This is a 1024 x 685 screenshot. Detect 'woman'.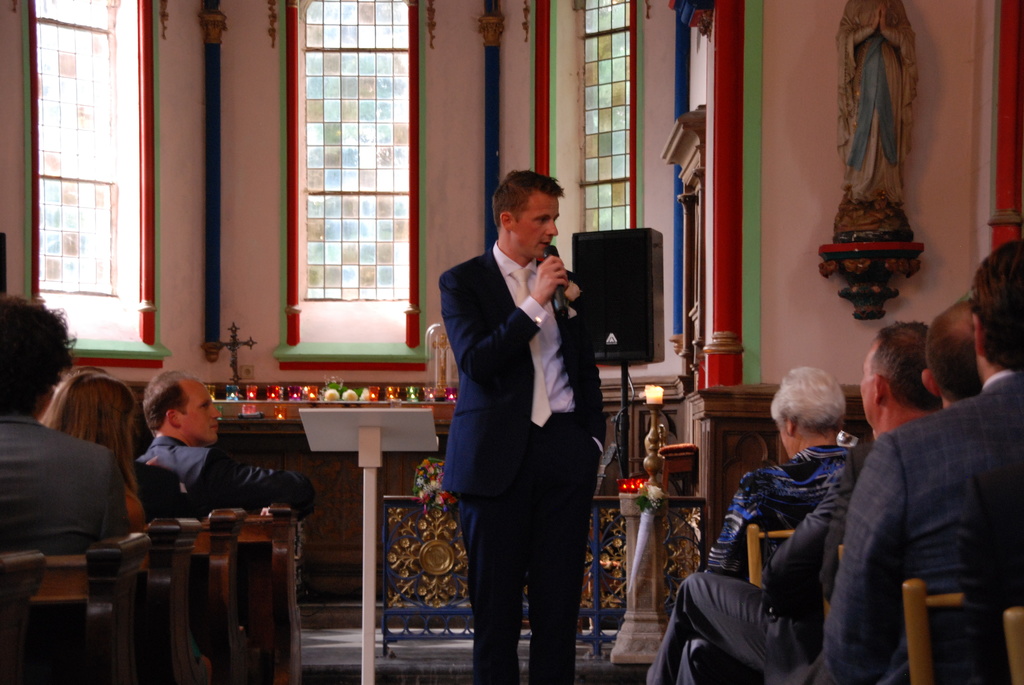
705/363/856/588.
